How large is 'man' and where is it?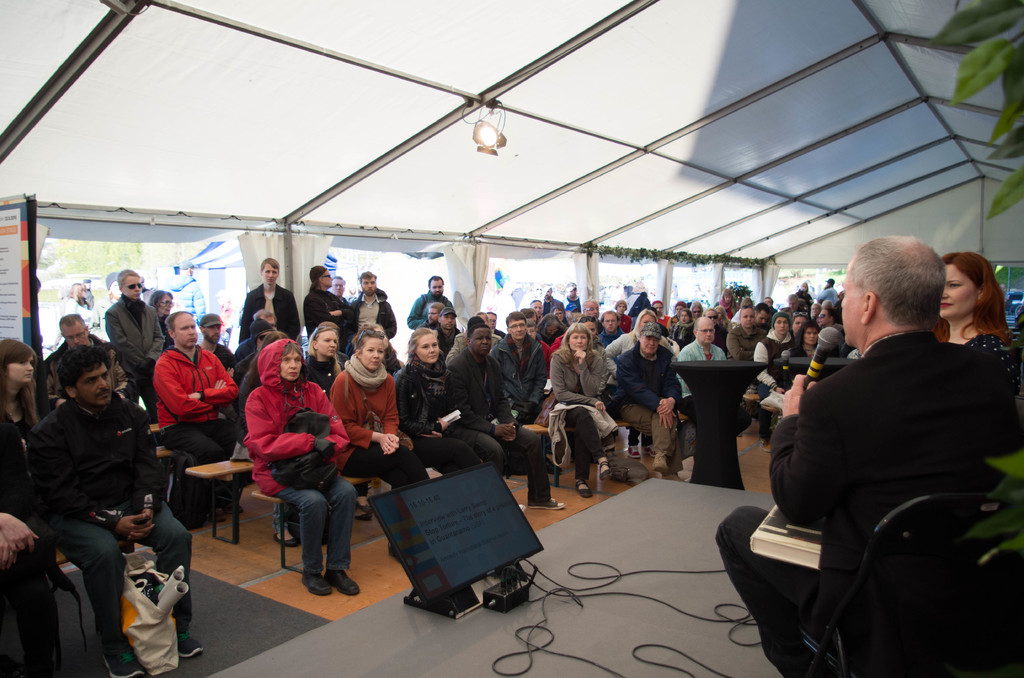
Bounding box: crop(713, 236, 1023, 677).
